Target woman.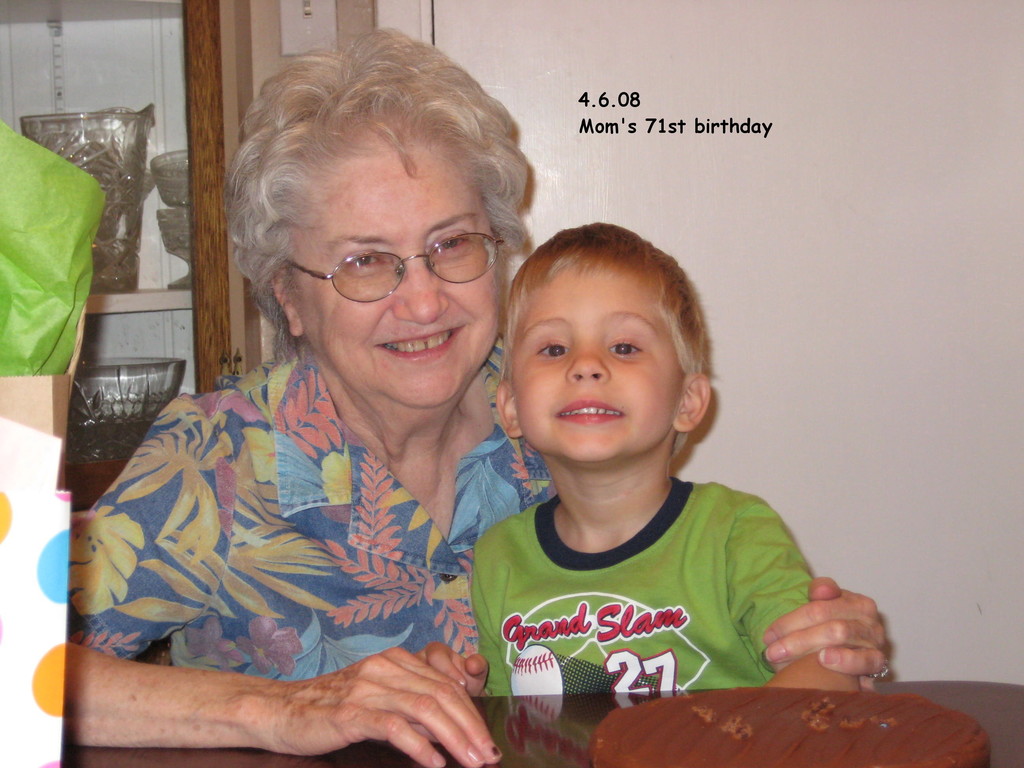
Target region: Rect(70, 32, 881, 765).
